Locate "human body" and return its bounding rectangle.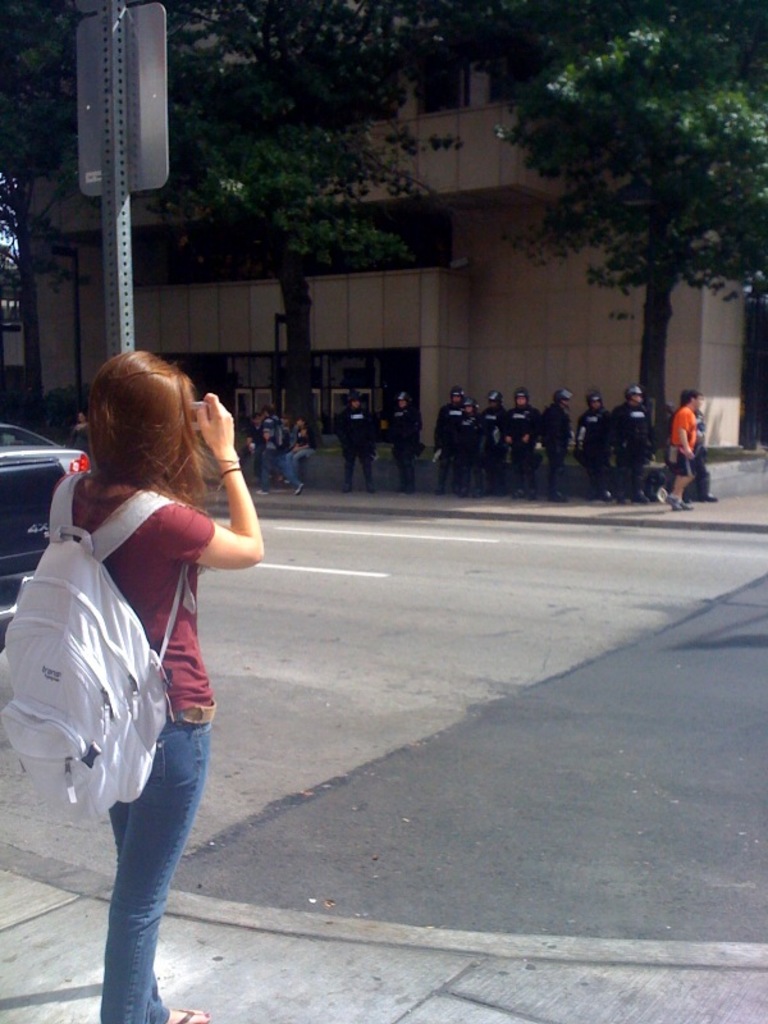
[479,389,504,497].
